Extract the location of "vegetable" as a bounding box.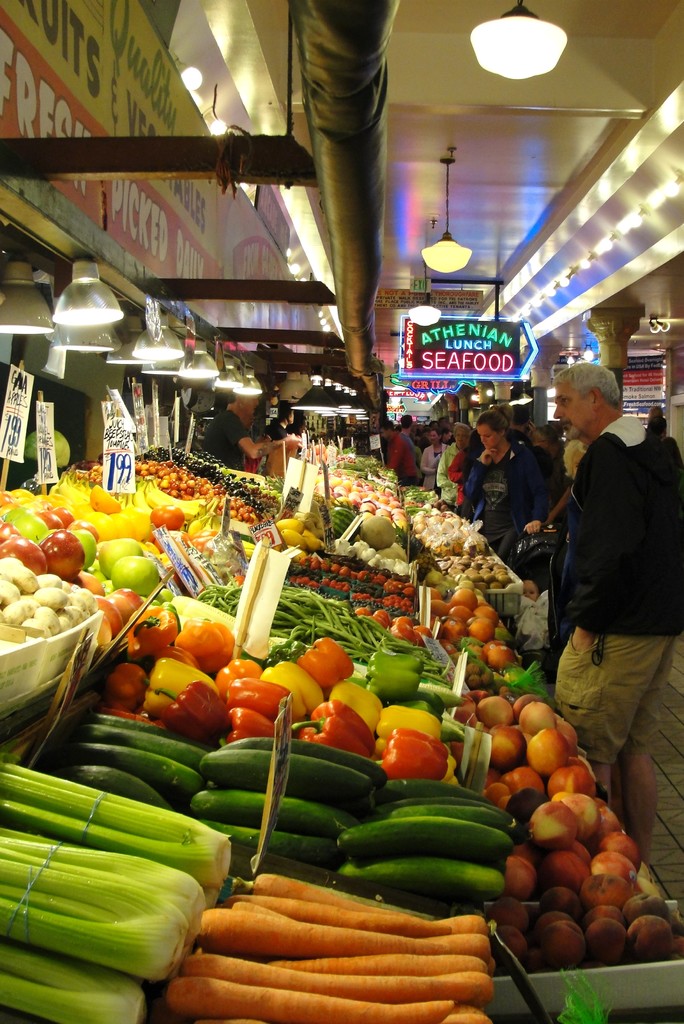
(379,725,448,781).
